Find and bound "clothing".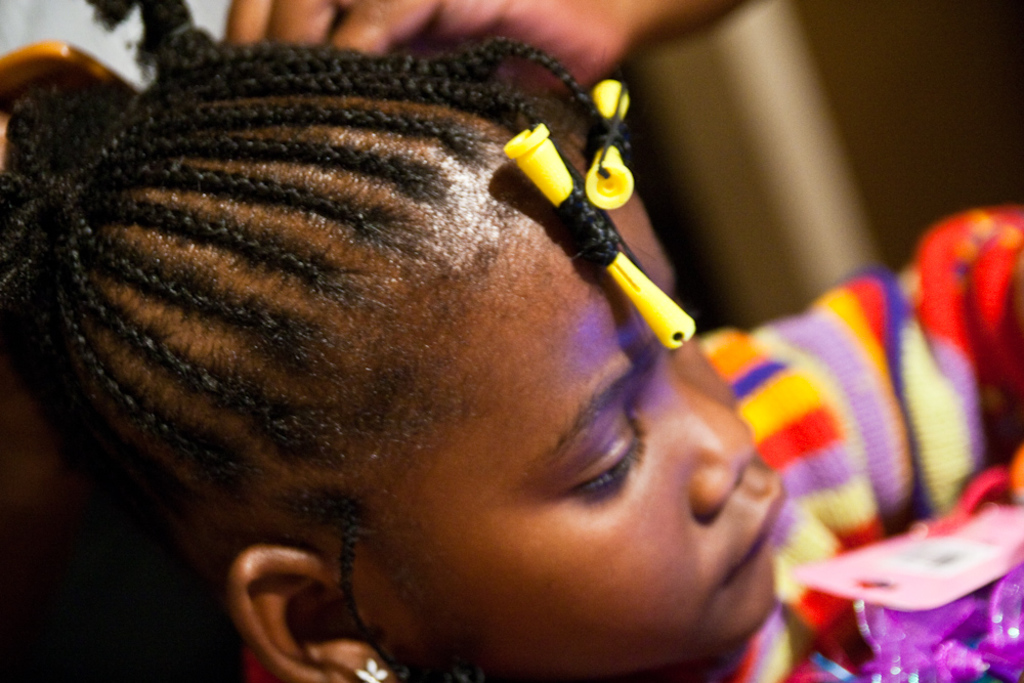
Bound: region(238, 201, 1023, 682).
